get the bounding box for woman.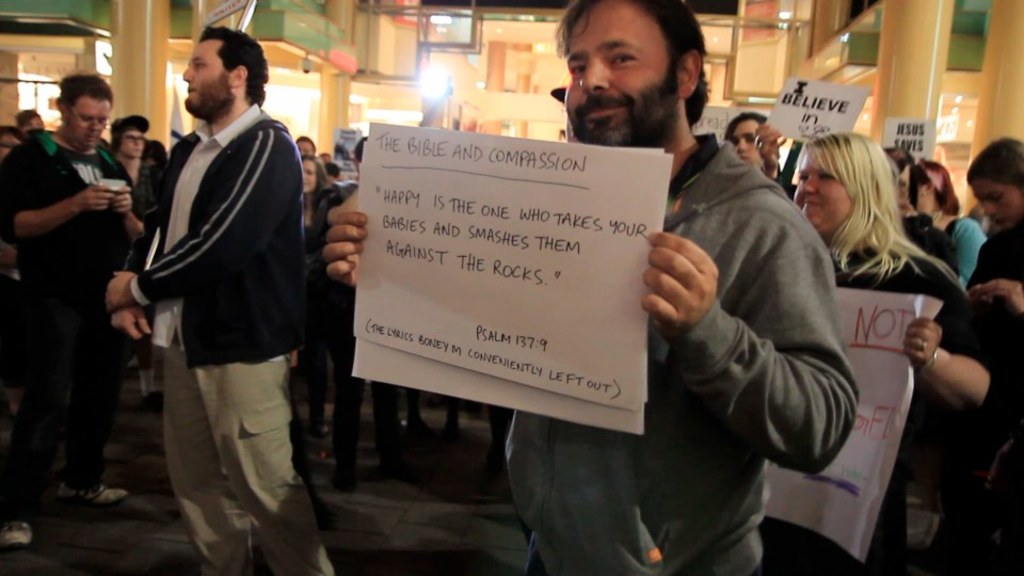
bbox(957, 133, 1023, 333).
